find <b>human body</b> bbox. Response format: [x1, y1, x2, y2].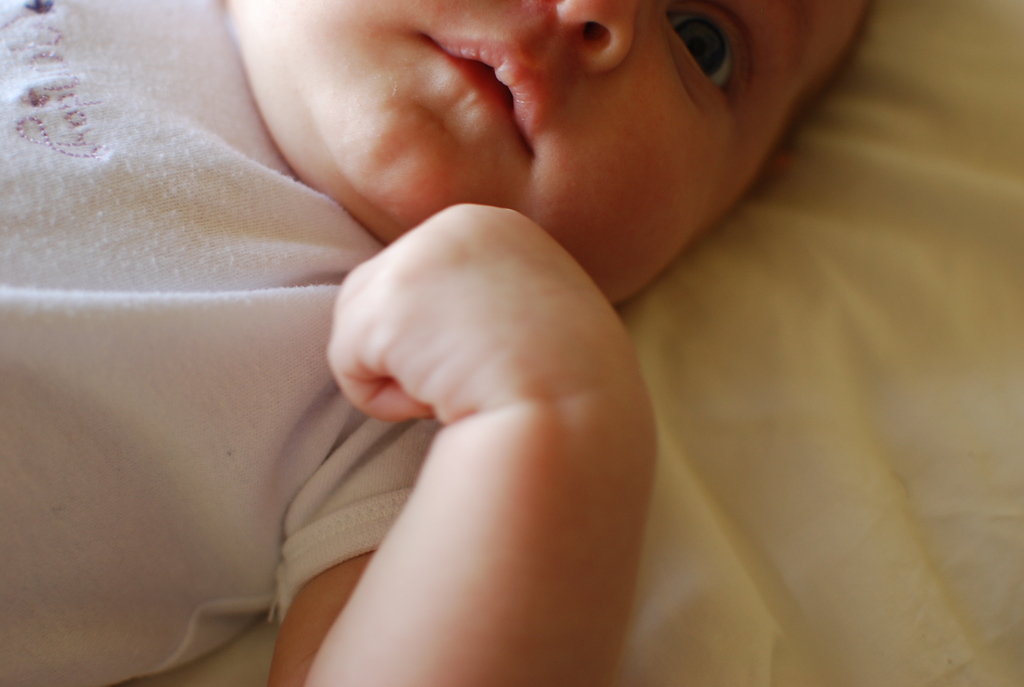
[0, 0, 869, 686].
